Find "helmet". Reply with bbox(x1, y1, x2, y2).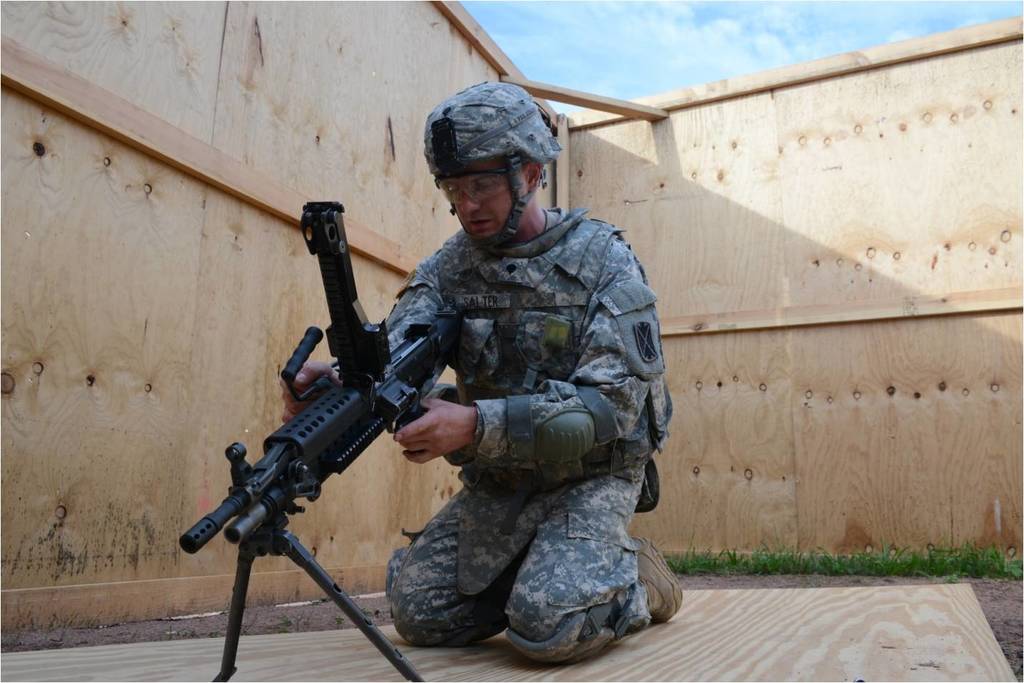
bbox(419, 78, 569, 252).
